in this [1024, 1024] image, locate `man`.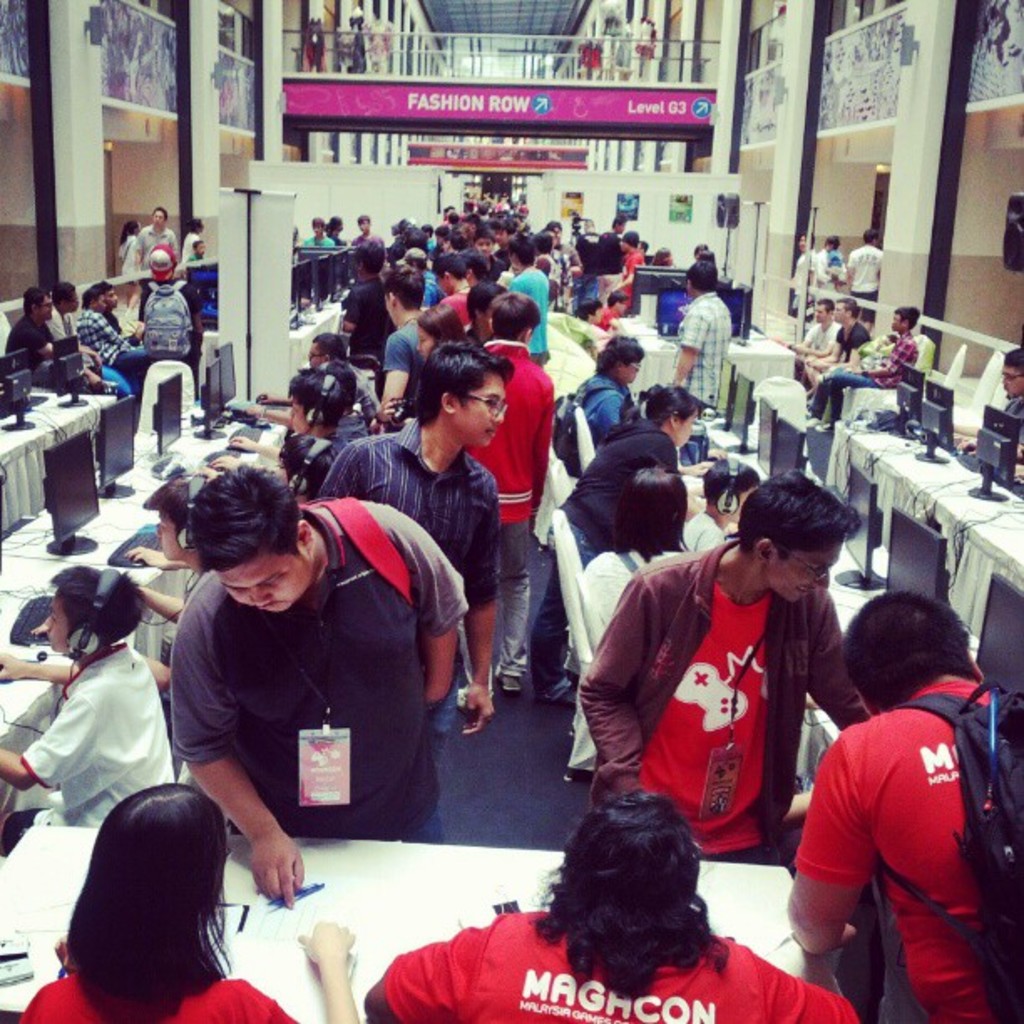
Bounding box: 515:243:557:370.
